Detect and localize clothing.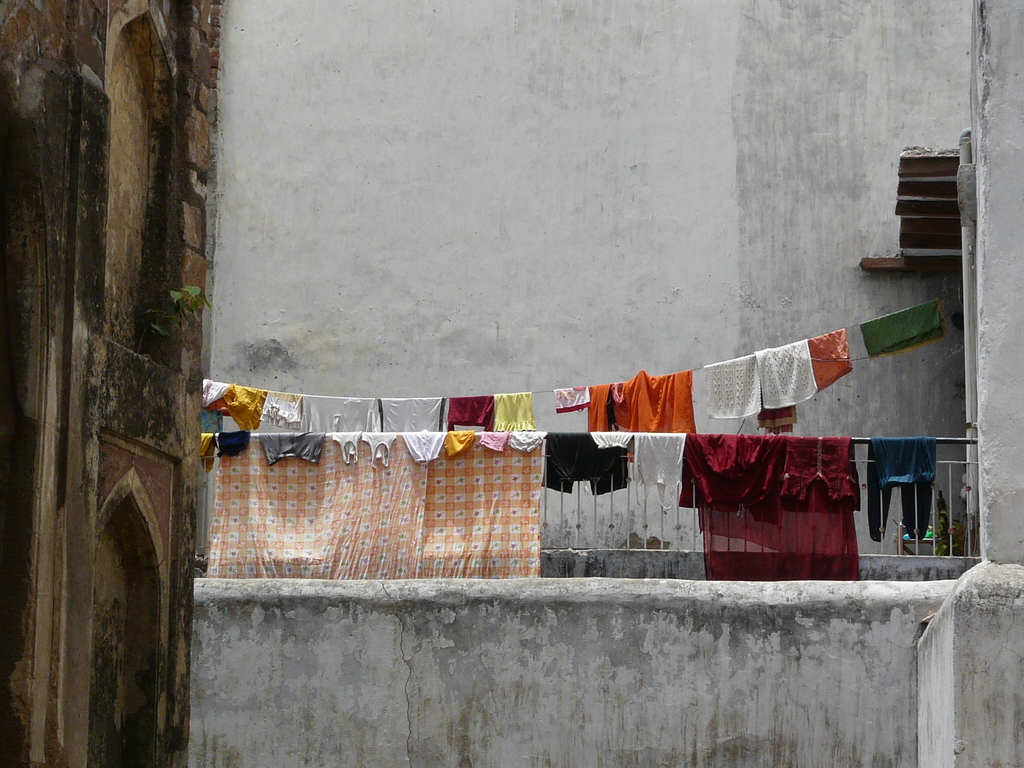
Localized at [x1=590, y1=433, x2=632, y2=444].
